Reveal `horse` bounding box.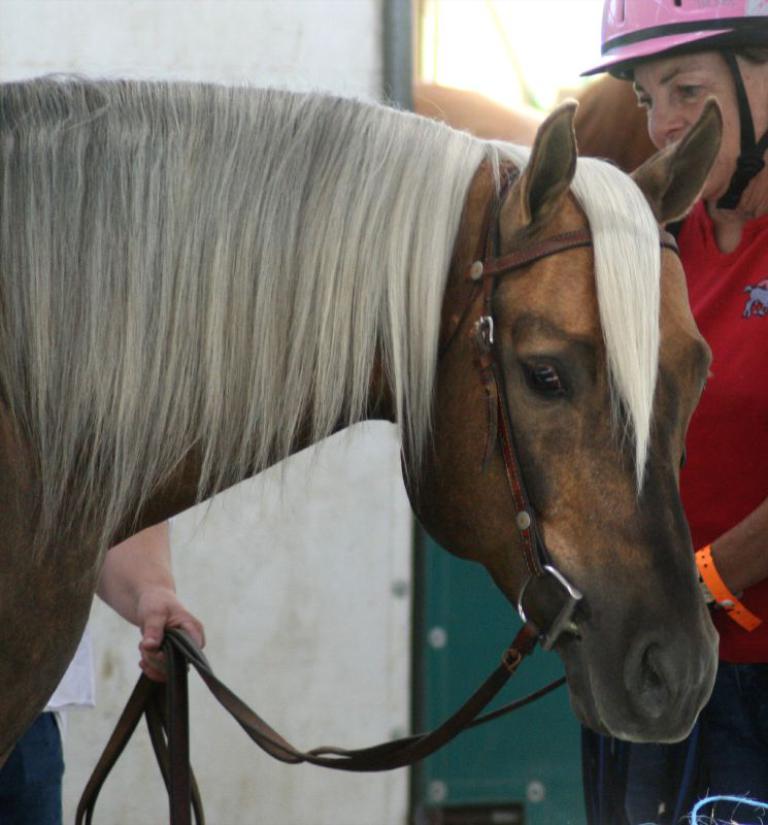
Revealed: BBox(0, 65, 723, 765).
